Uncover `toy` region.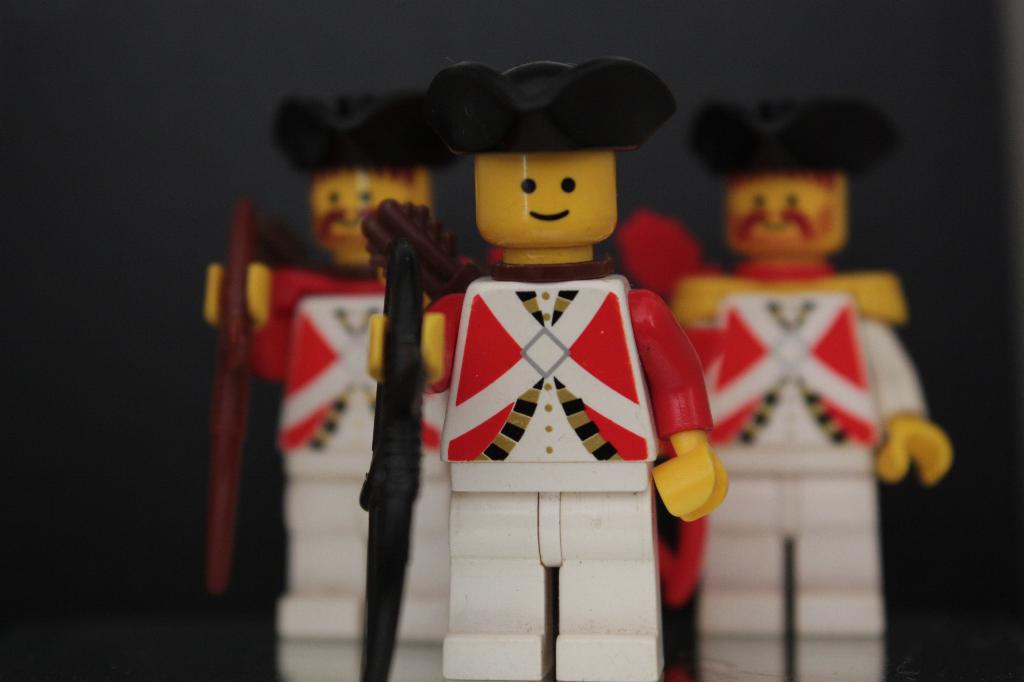
Uncovered: bbox(348, 37, 739, 681).
